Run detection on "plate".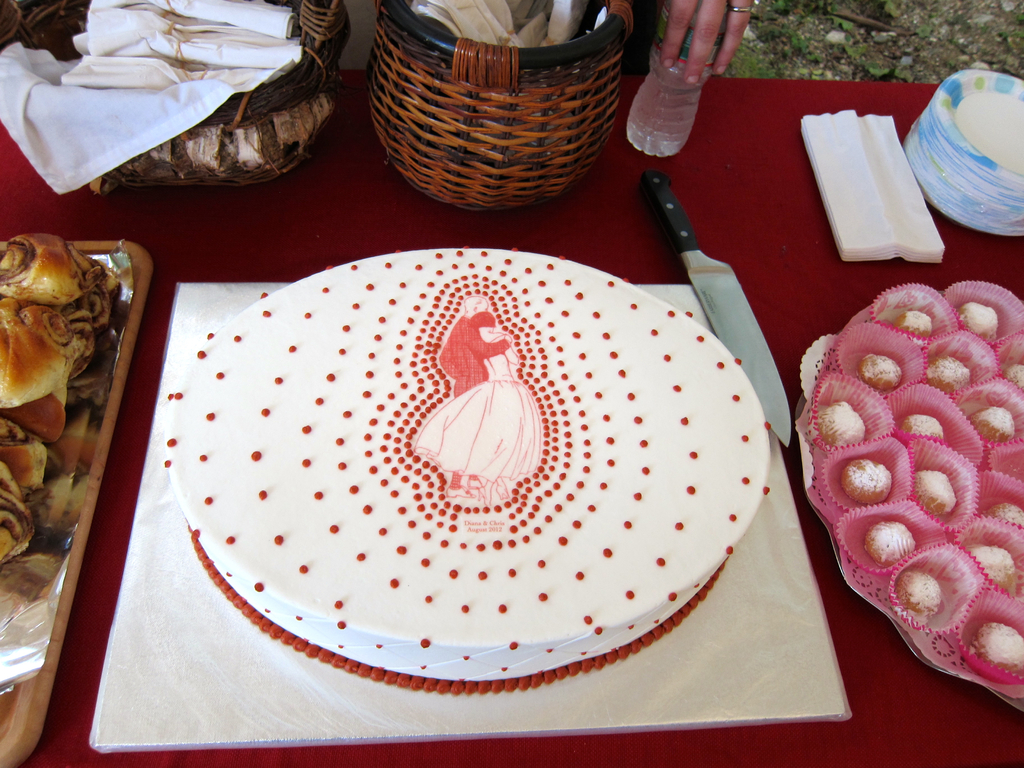
Result: <bbox>0, 241, 152, 767</bbox>.
